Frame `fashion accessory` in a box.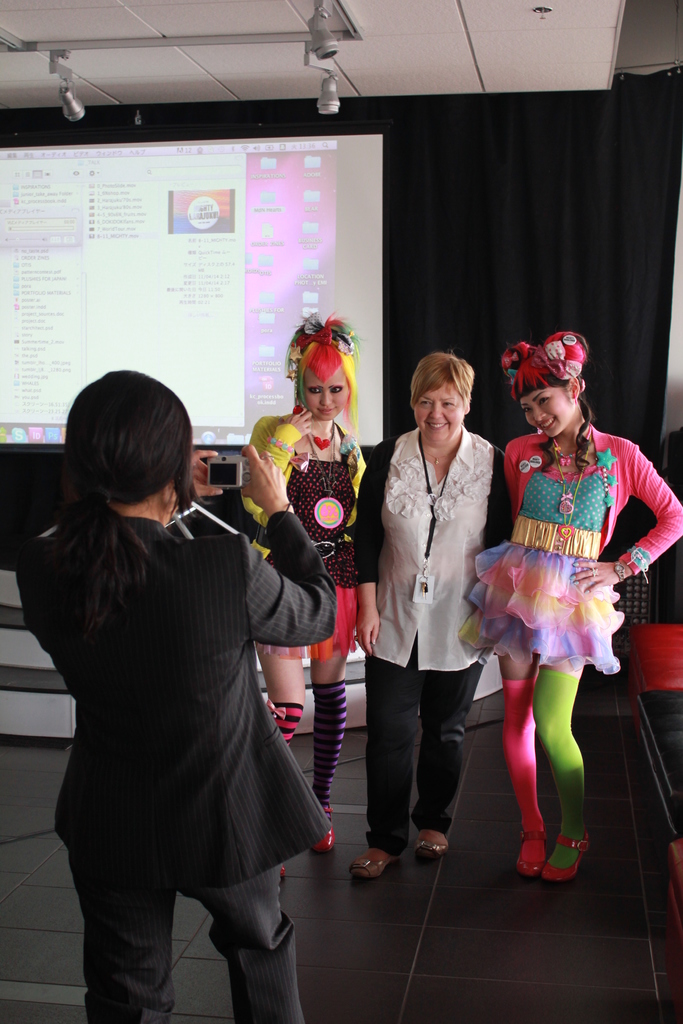
<bbox>293, 406, 304, 414</bbox>.
